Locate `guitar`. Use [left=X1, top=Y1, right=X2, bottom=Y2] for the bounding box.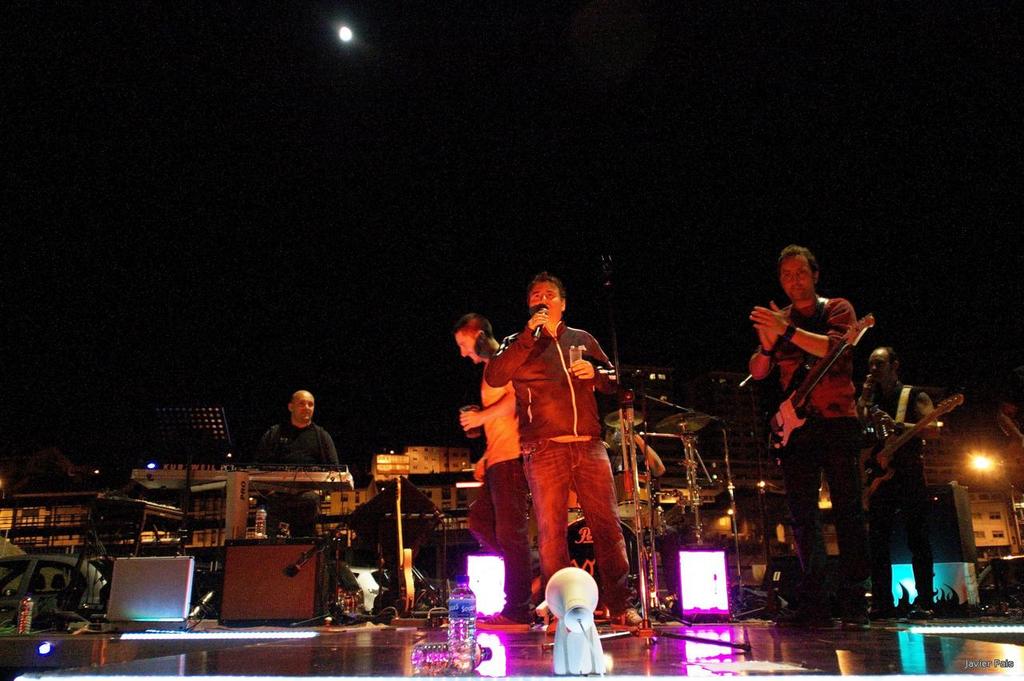
[left=756, top=305, right=876, bottom=466].
